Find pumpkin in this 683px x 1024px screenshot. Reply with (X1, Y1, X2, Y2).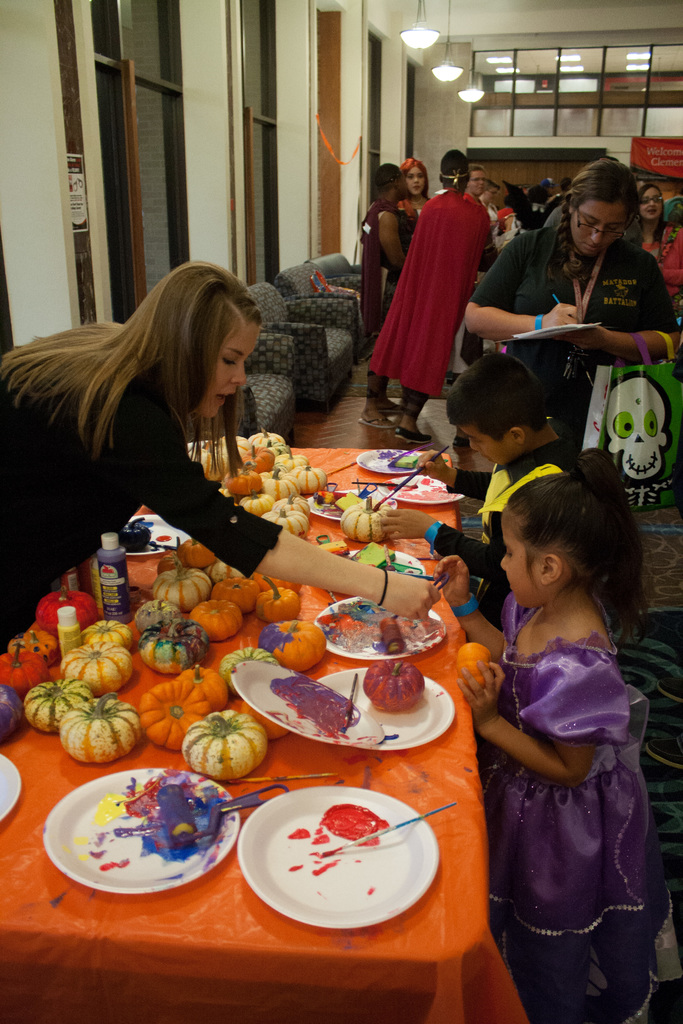
(5, 622, 72, 671).
